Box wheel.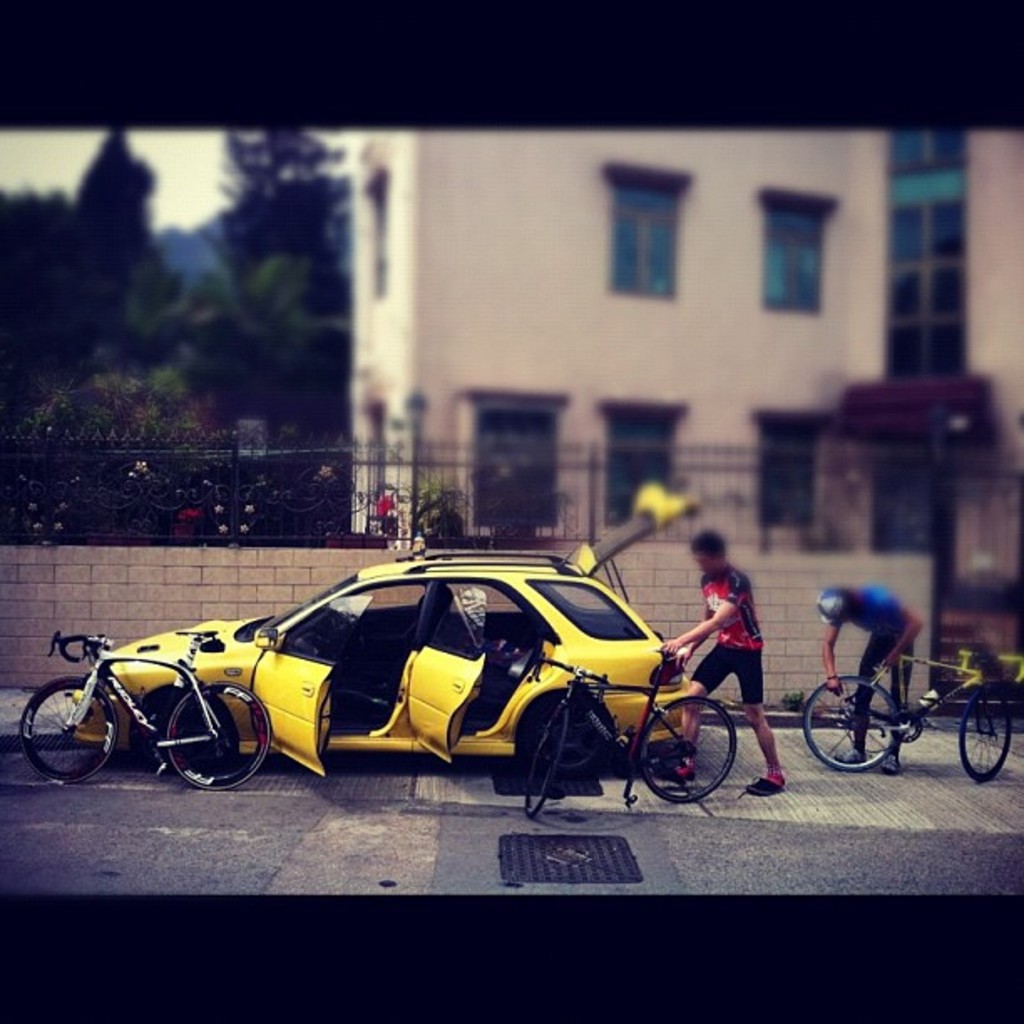
{"x1": 525, "y1": 689, "x2": 604, "y2": 785}.
